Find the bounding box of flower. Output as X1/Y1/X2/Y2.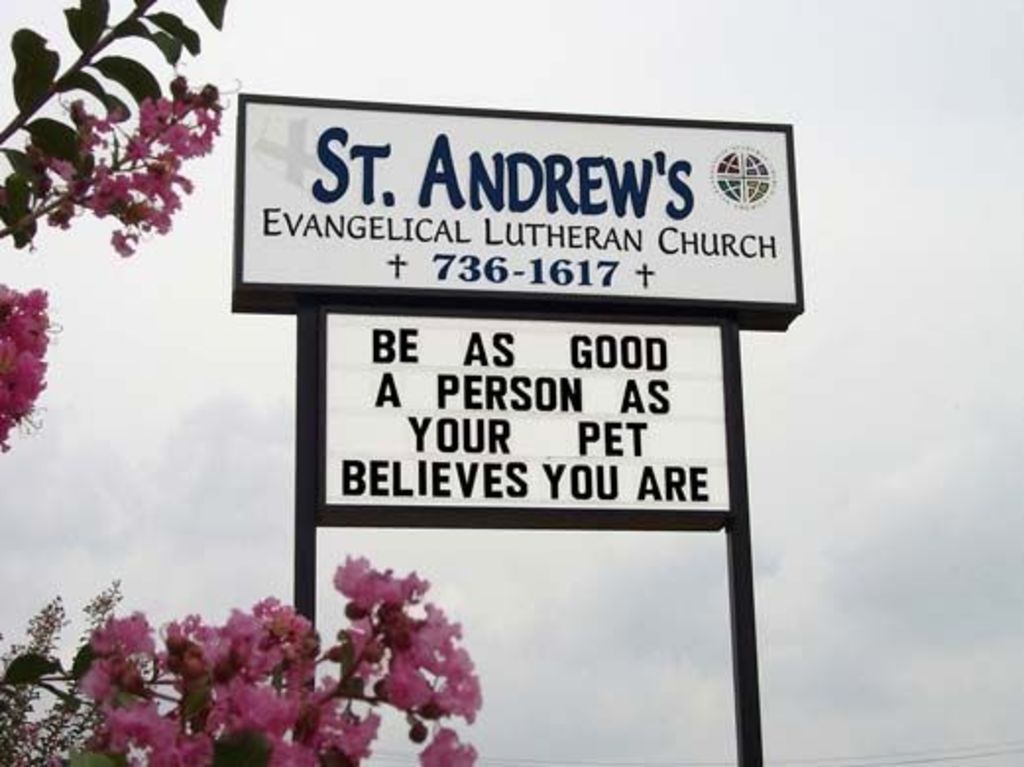
75/551/482/765.
